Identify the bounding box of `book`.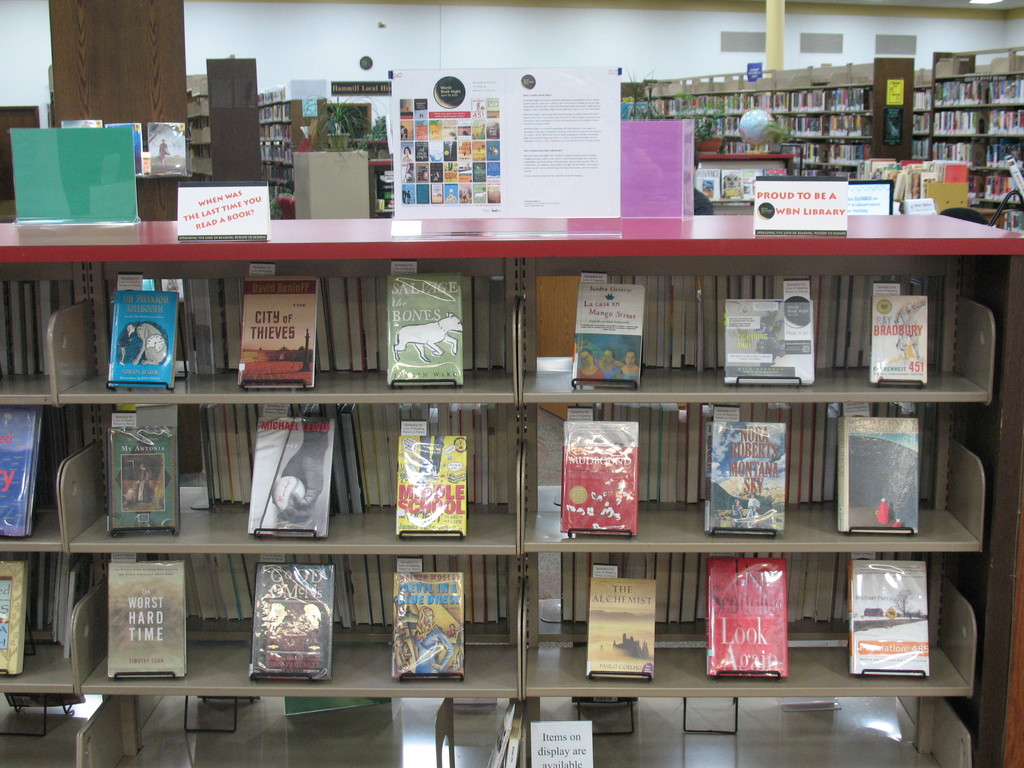
box=[701, 559, 793, 675].
